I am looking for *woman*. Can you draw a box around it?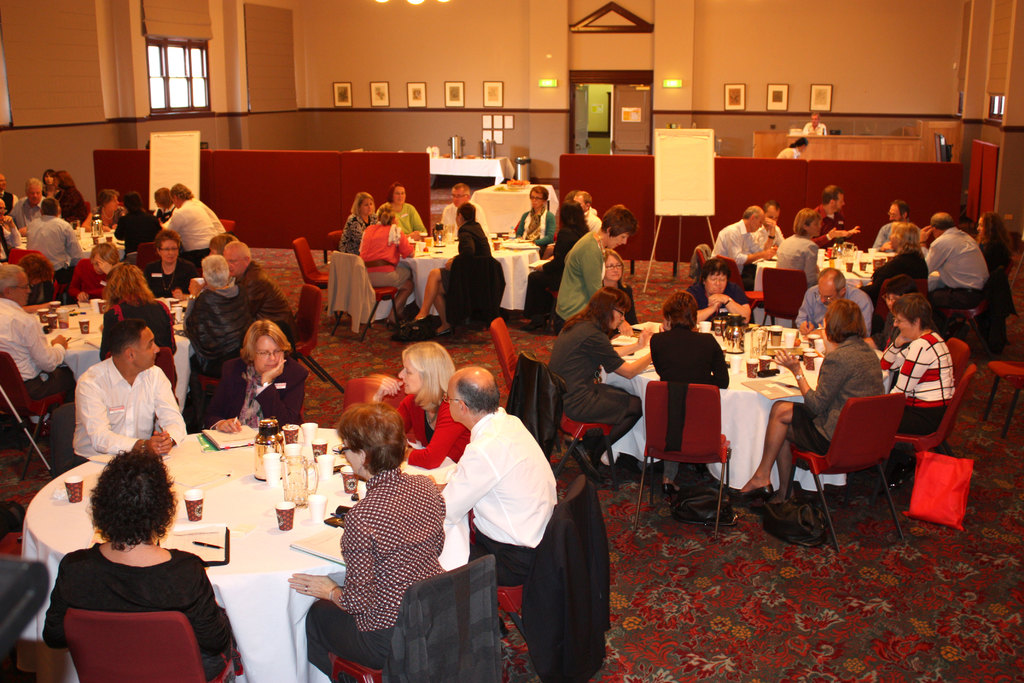
Sure, the bounding box is bbox(333, 189, 380, 259).
